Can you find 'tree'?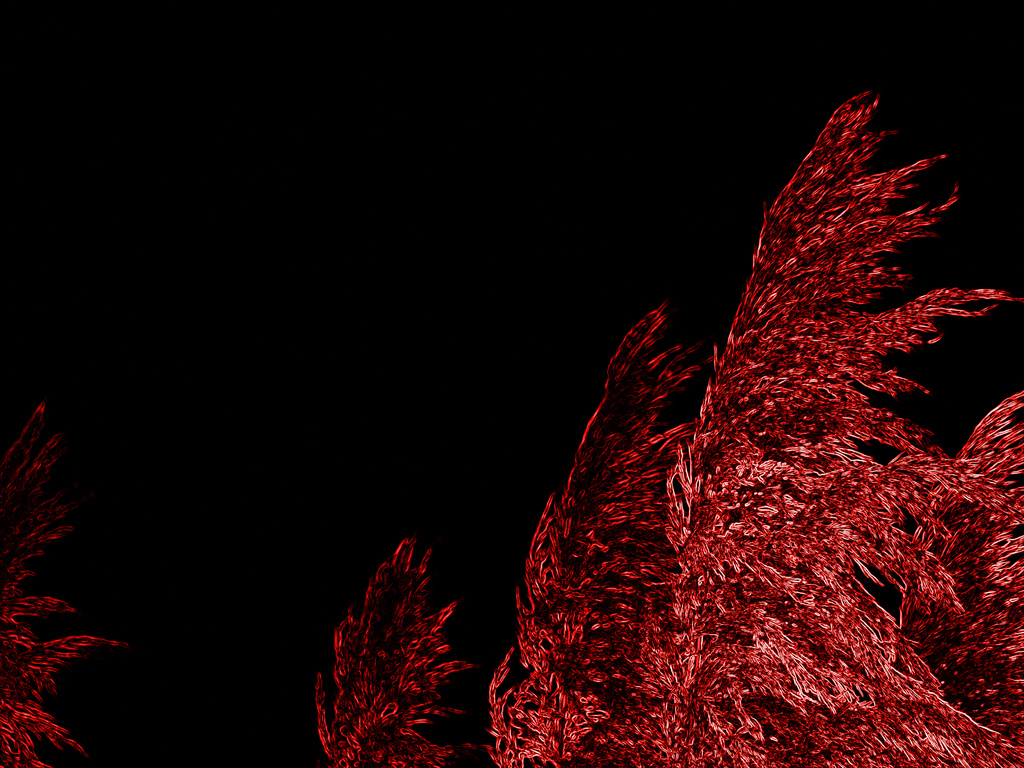
Yes, bounding box: <region>1, 86, 1023, 763</region>.
